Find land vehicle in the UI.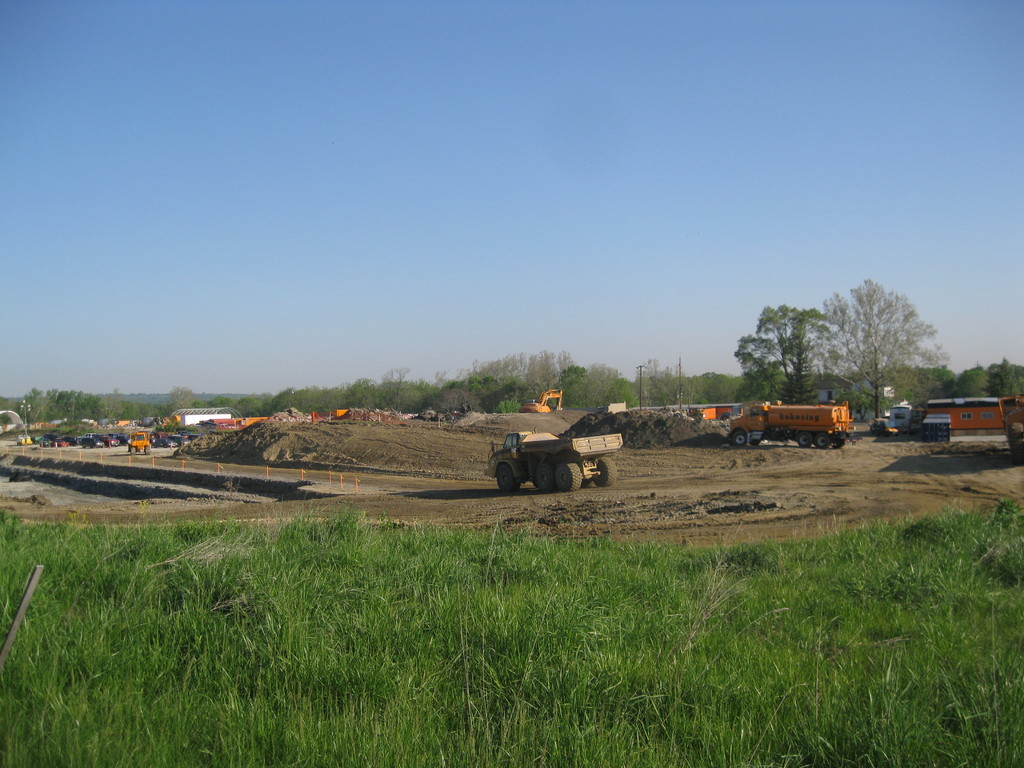
UI element at [82, 436, 106, 449].
